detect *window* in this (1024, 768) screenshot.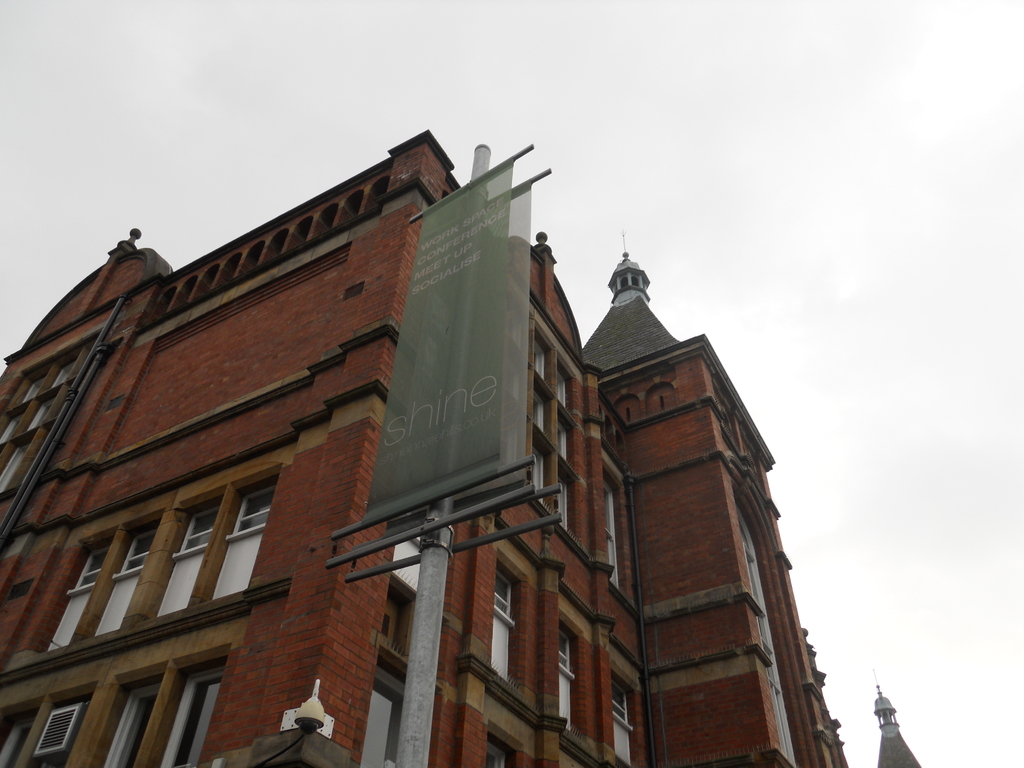
Detection: rect(0, 699, 42, 767).
